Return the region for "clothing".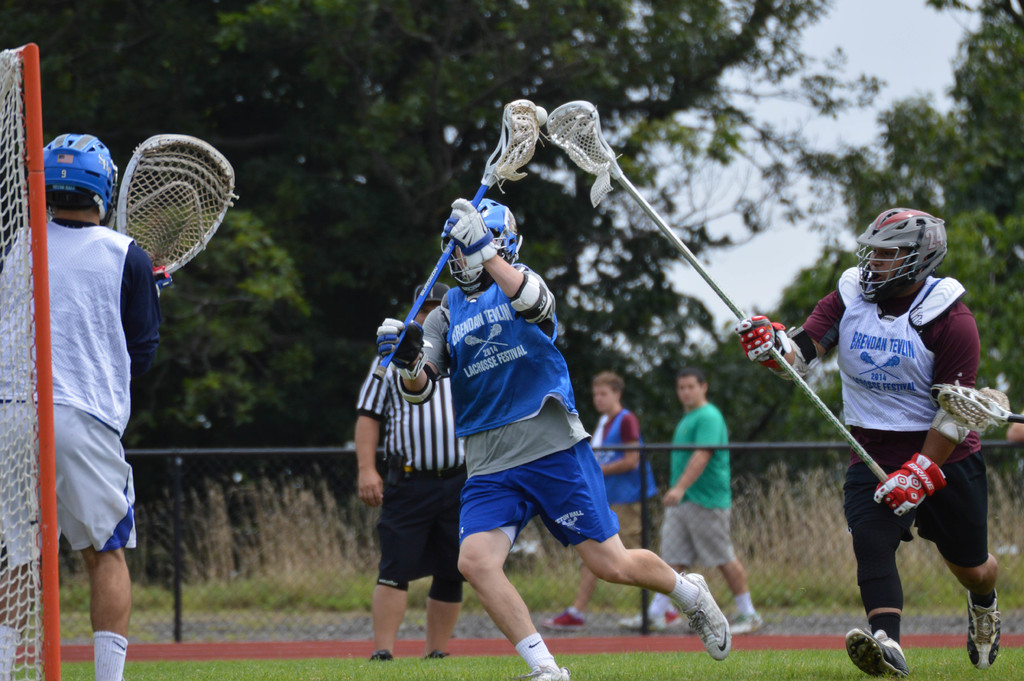
(x1=583, y1=400, x2=664, y2=542).
